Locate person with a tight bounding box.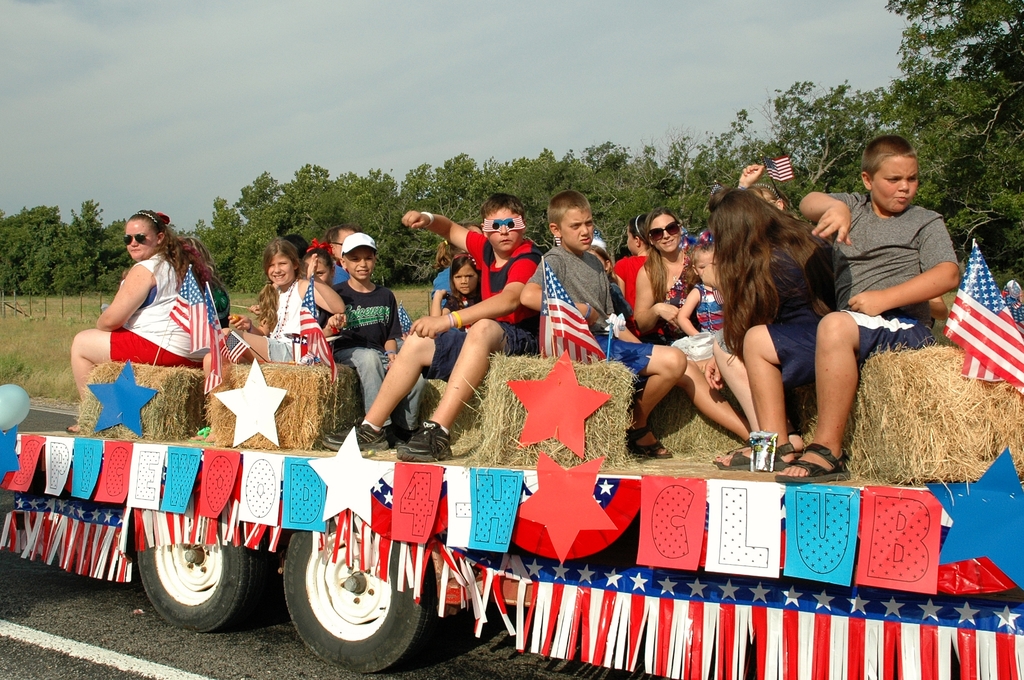
bbox(523, 190, 751, 465).
